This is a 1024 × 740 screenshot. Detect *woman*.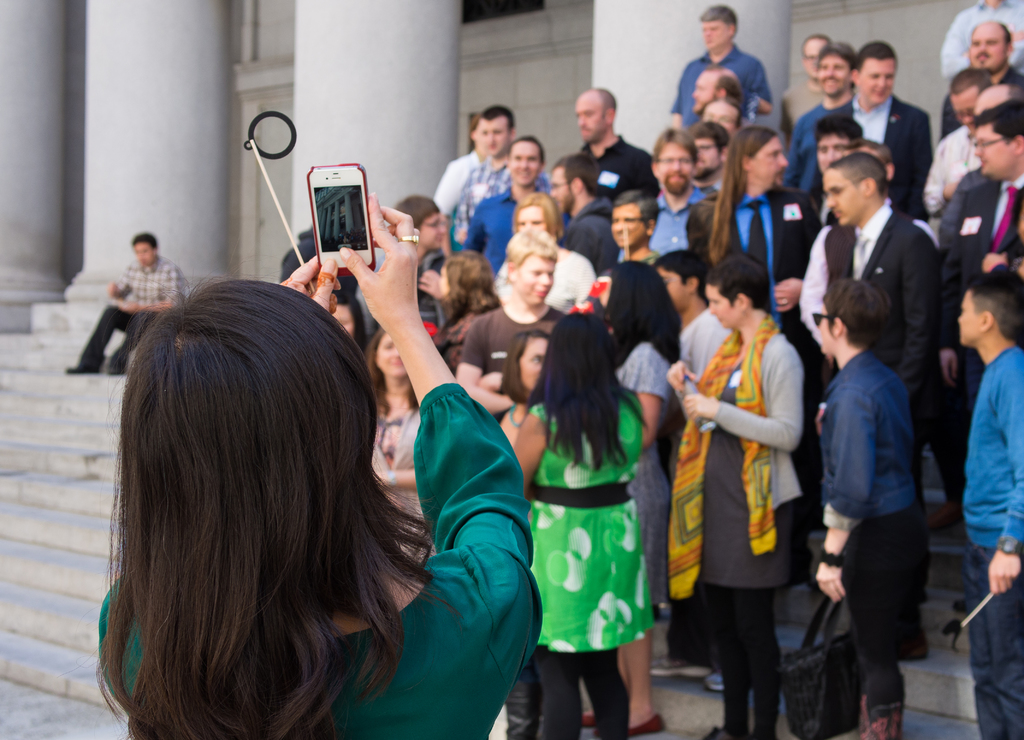
(416, 246, 500, 369).
